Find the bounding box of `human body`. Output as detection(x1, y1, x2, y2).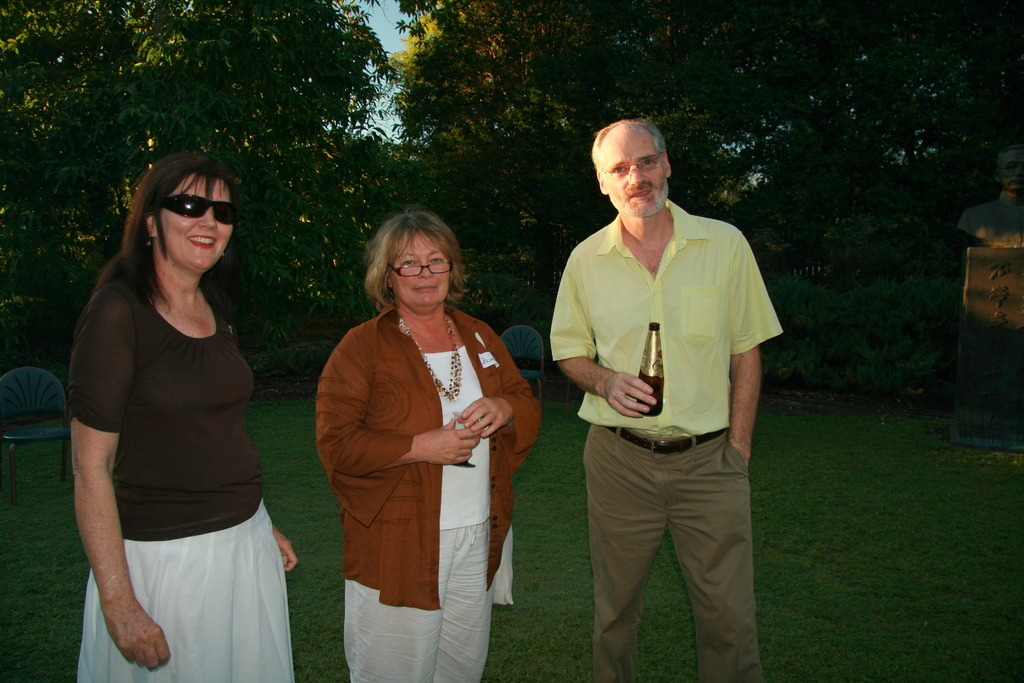
detection(547, 119, 785, 682).
